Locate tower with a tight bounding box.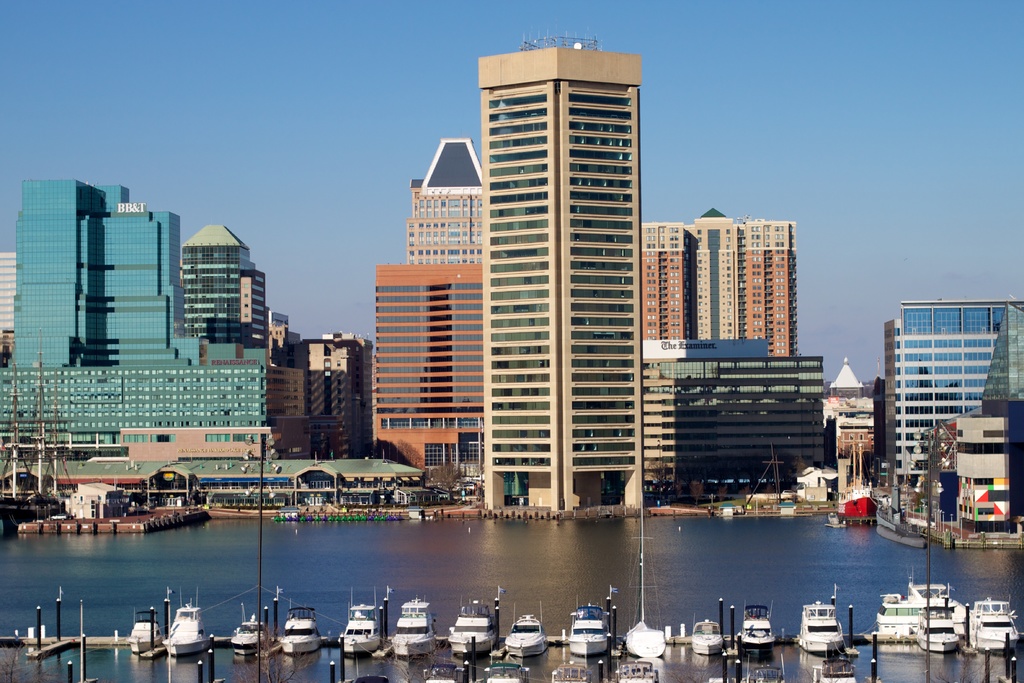
box=[482, 26, 643, 510].
